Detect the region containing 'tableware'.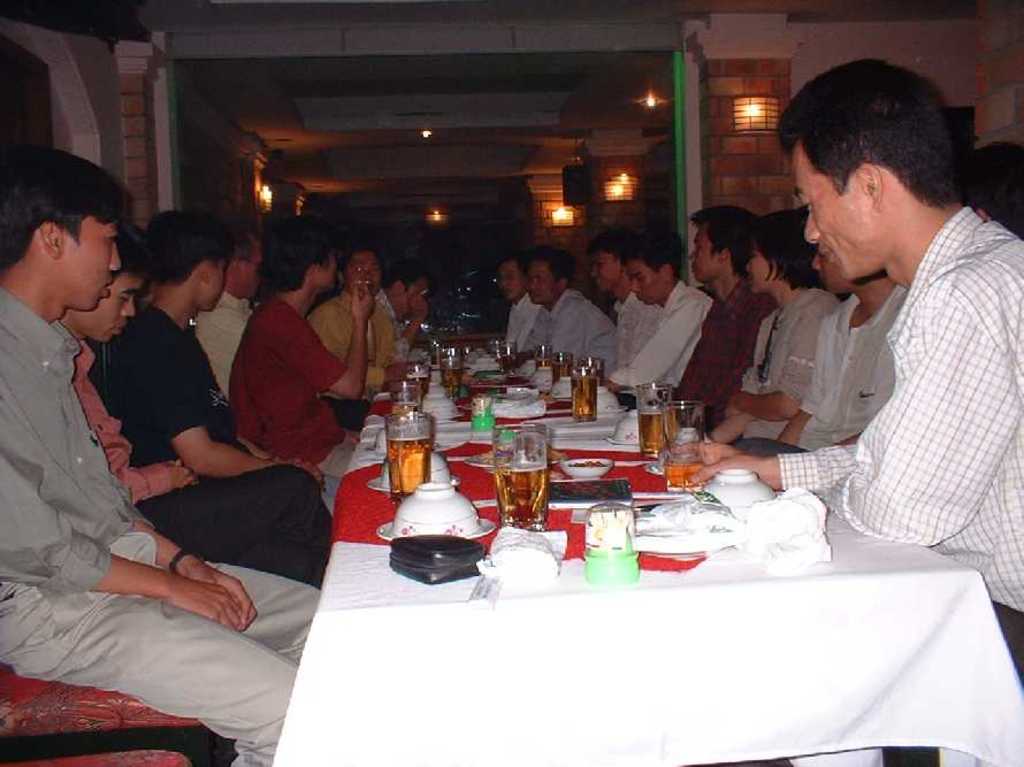
bbox(375, 475, 505, 537).
